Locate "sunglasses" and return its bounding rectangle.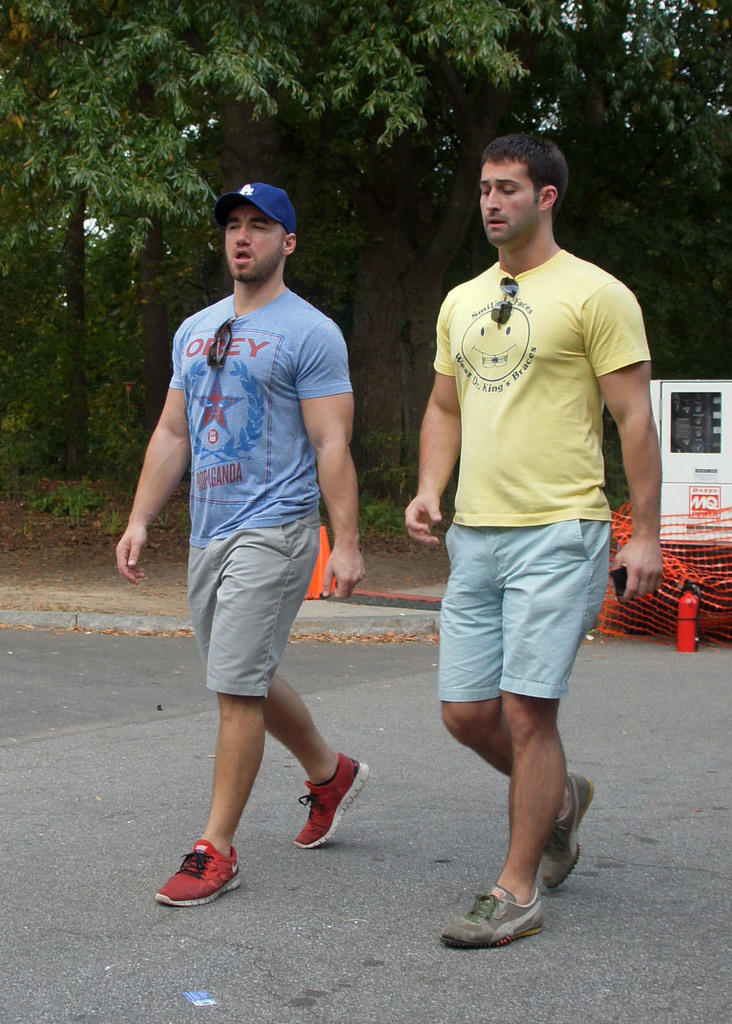
crop(209, 317, 234, 370).
